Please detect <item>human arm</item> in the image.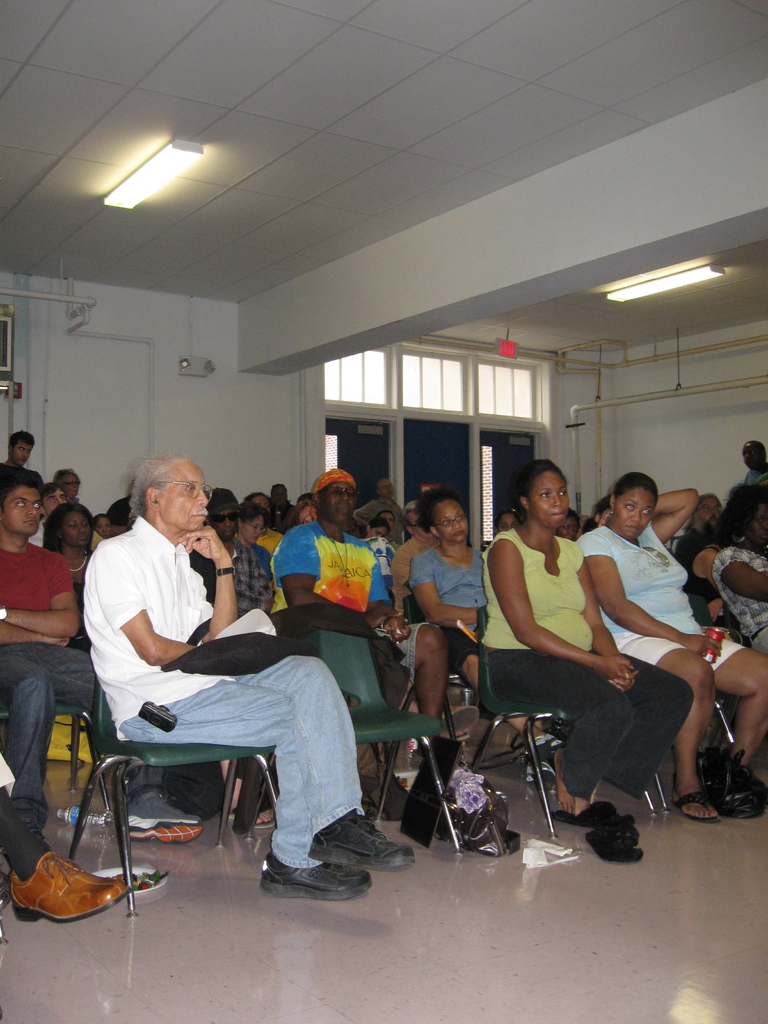
[585,528,720,659].
